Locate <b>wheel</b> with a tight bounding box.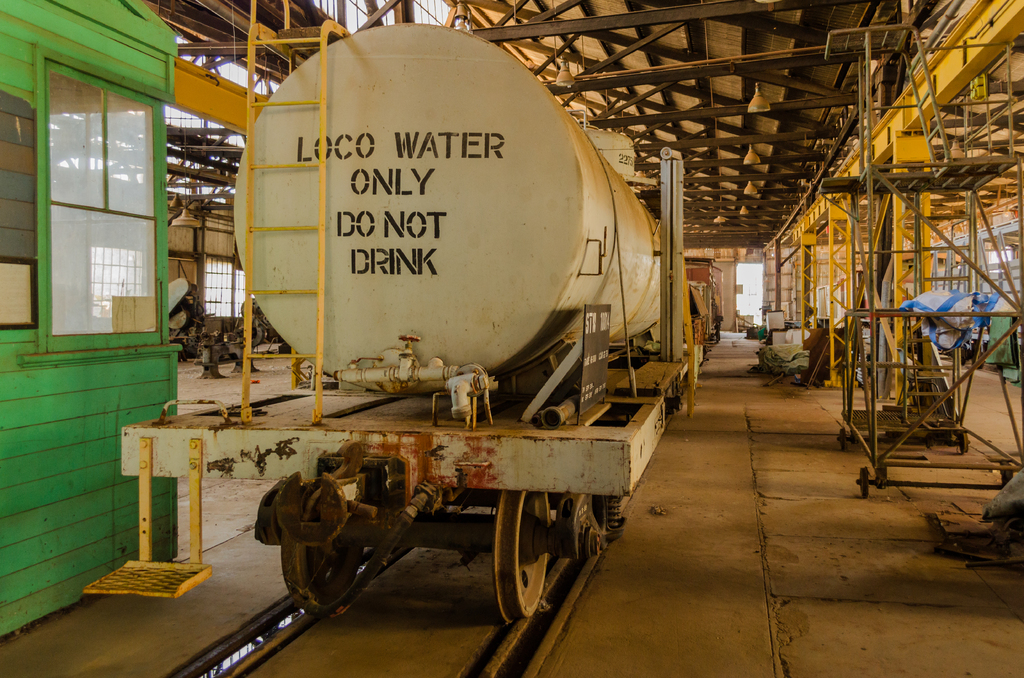
[288,532,355,599].
